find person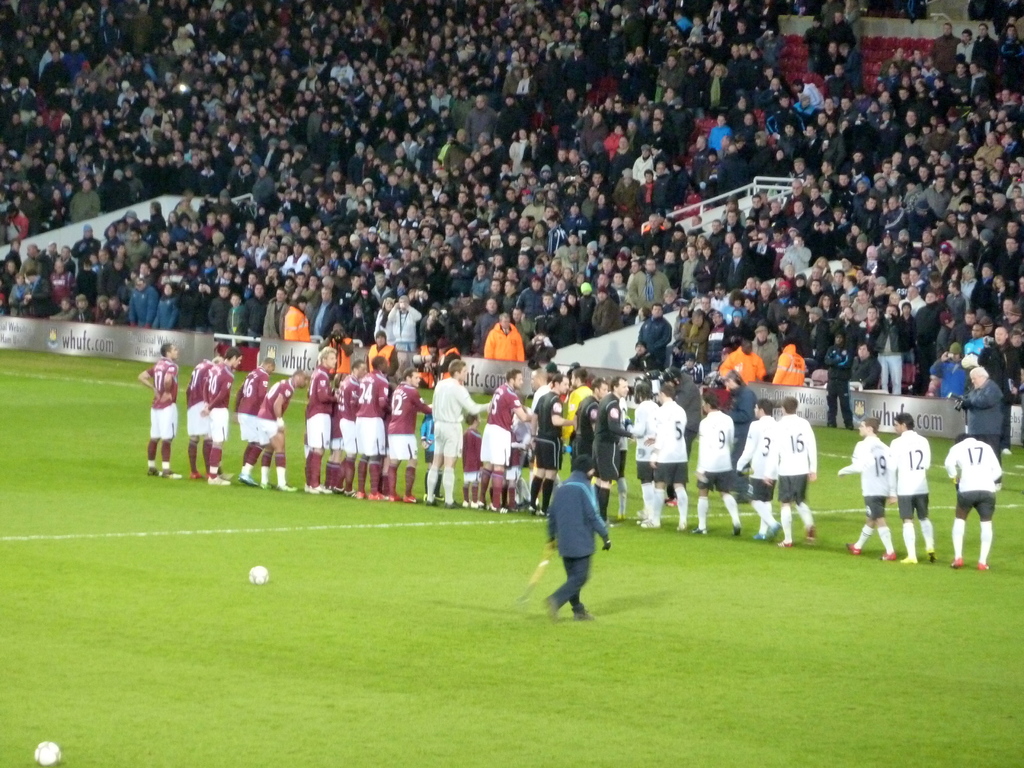
box=[318, 324, 355, 372]
